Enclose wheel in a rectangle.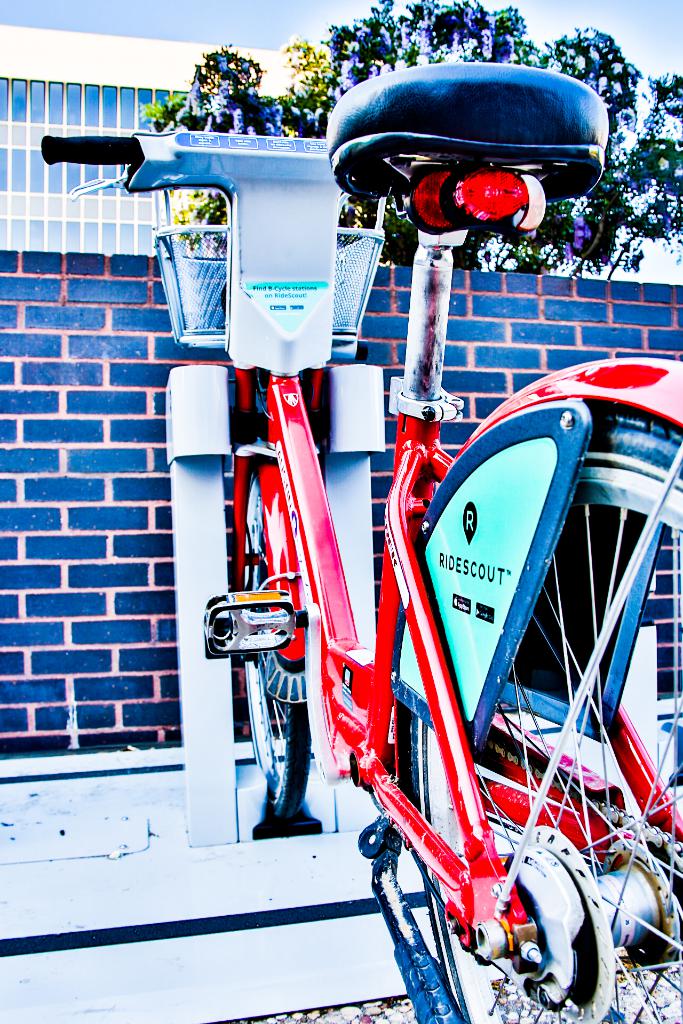
l=407, t=410, r=682, b=1023.
